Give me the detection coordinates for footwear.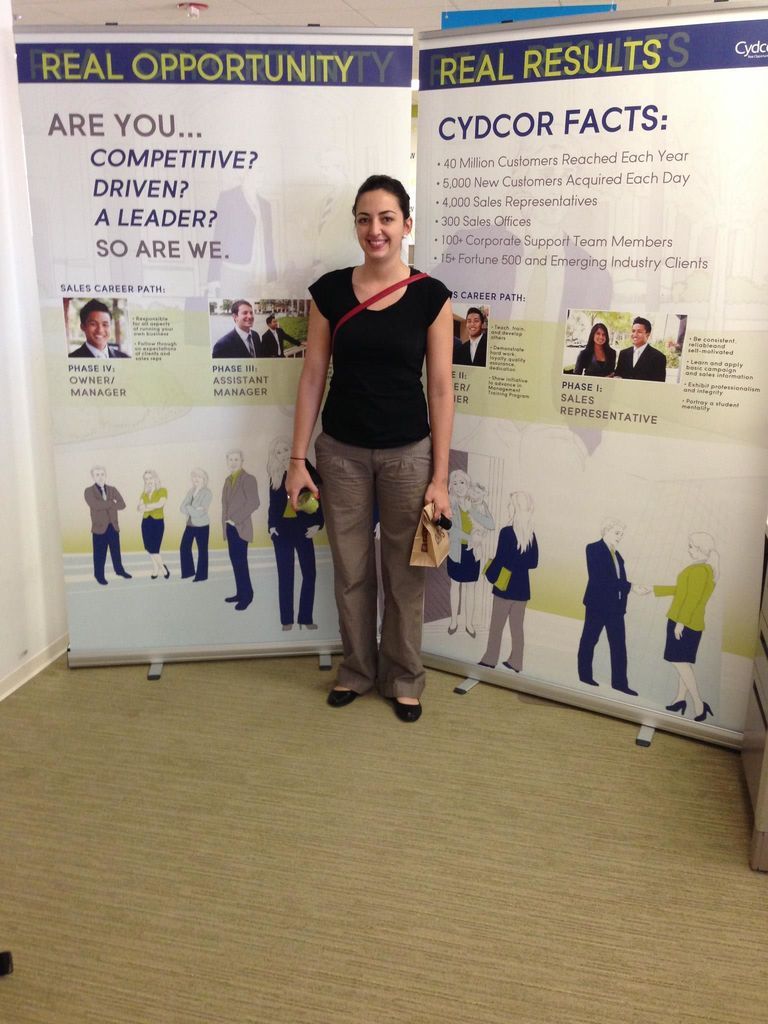
{"x1": 691, "y1": 704, "x2": 716, "y2": 723}.
